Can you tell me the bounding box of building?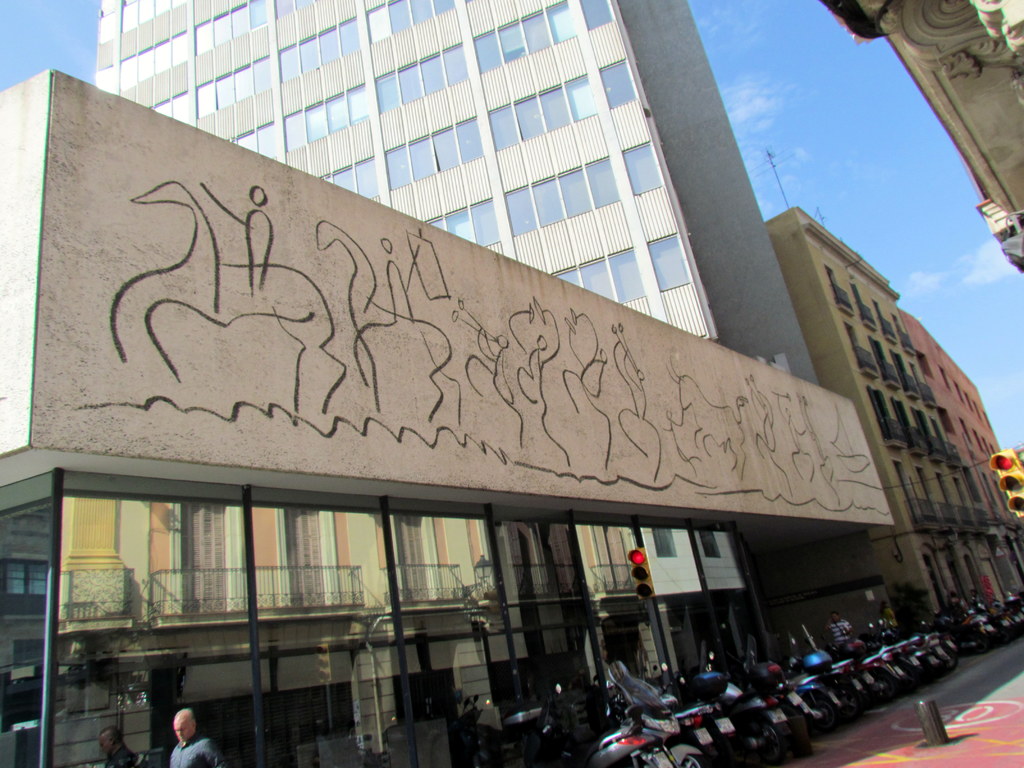
left=0, top=69, right=897, bottom=767.
